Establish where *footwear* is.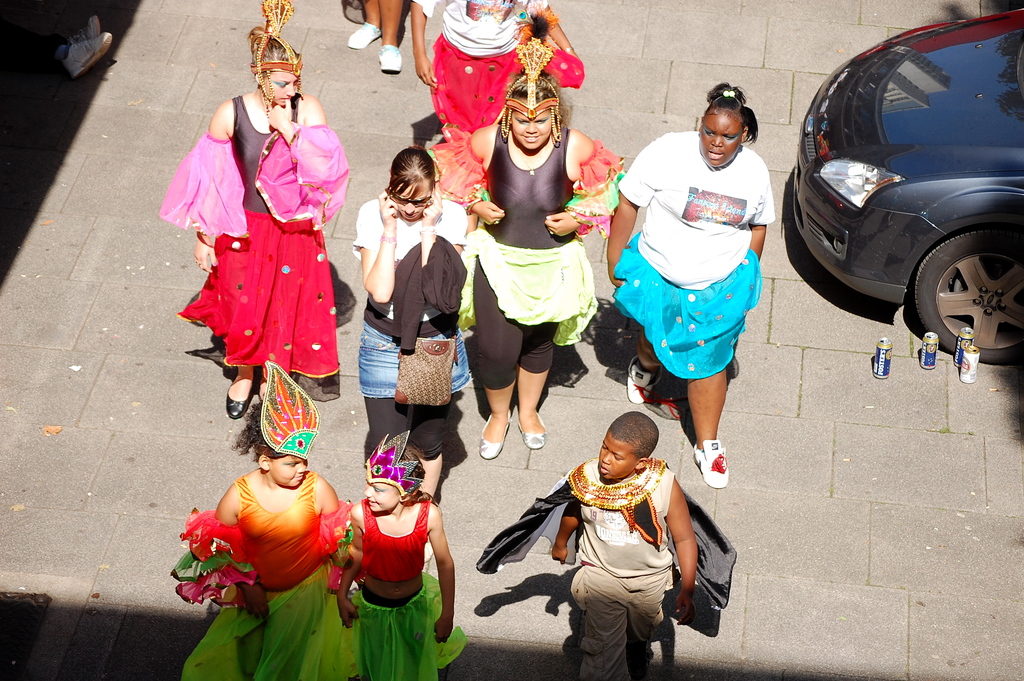
Established at select_region(375, 44, 408, 72).
